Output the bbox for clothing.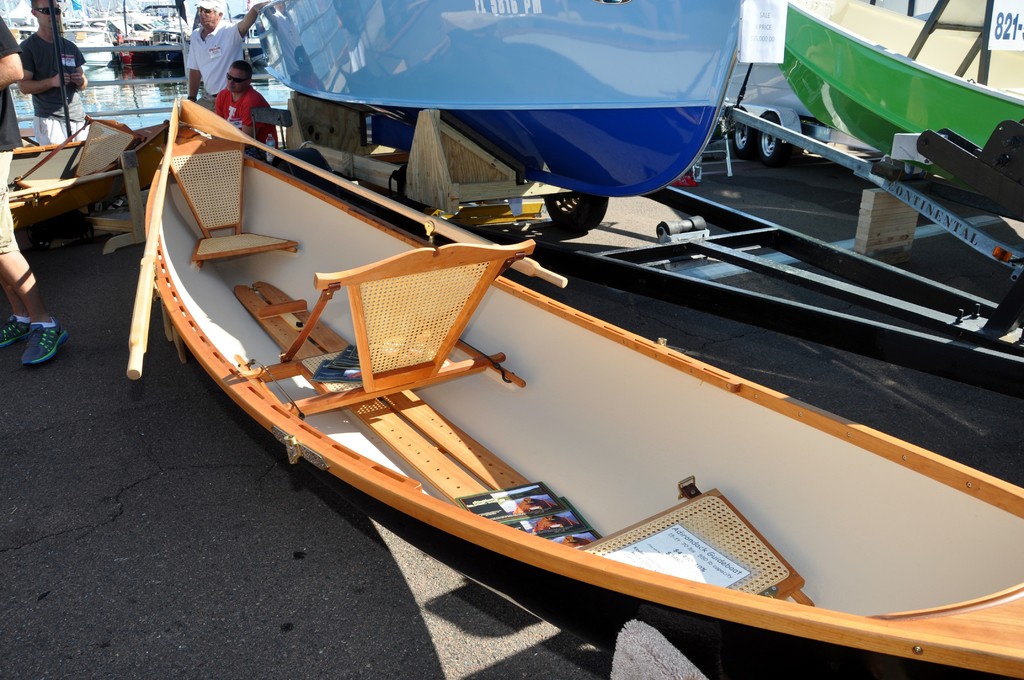
box(19, 31, 89, 148).
